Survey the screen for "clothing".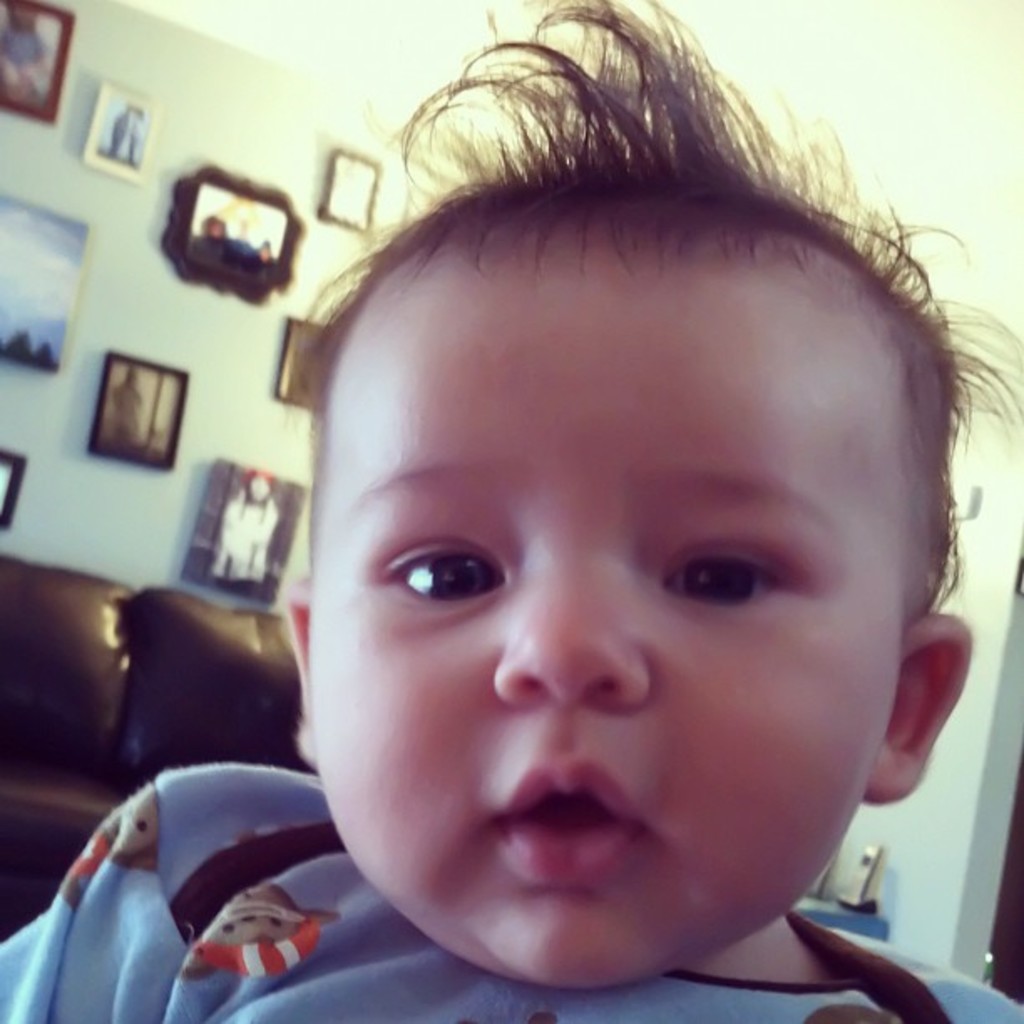
Survey found: bbox=[191, 211, 229, 266].
